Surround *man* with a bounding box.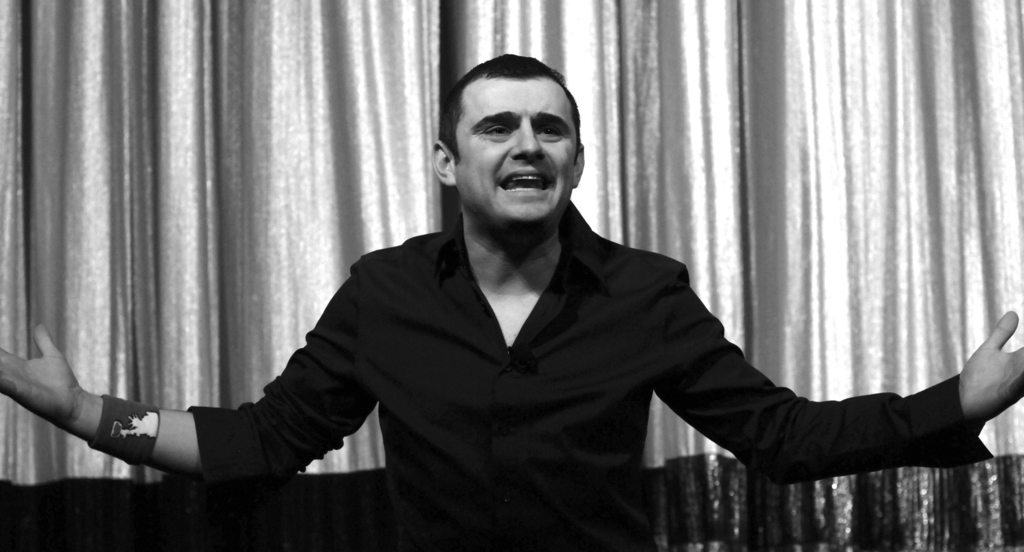
rect(118, 72, 902, 533).
